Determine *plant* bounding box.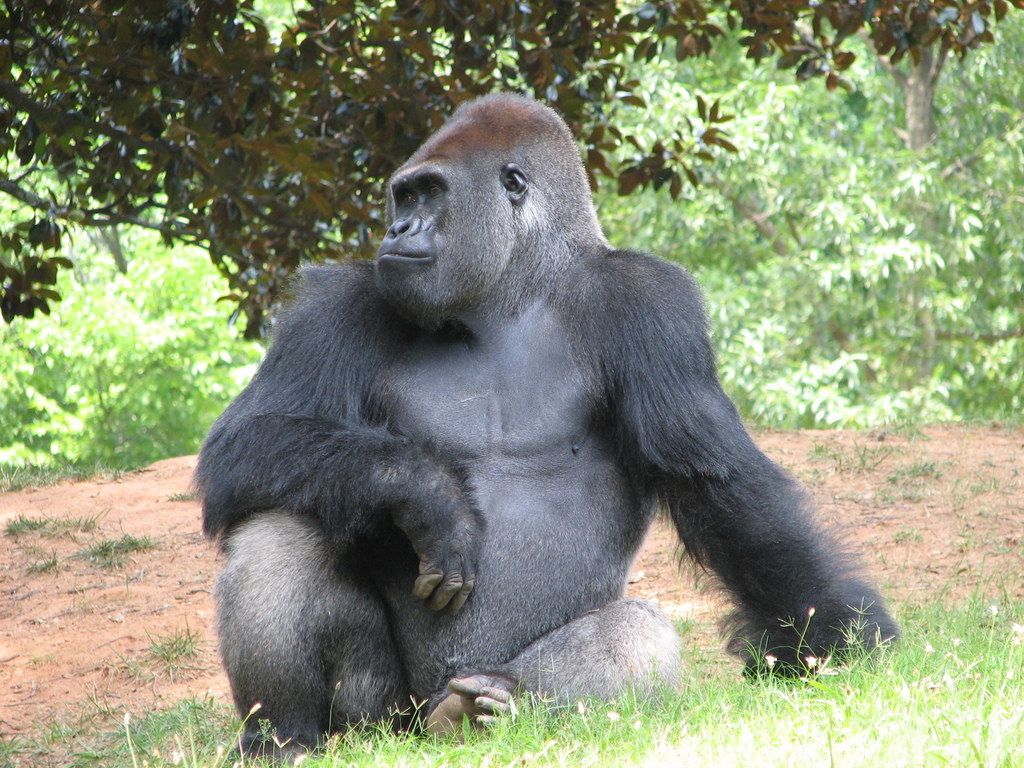
Determined: region(880, 409, 938, 440).
